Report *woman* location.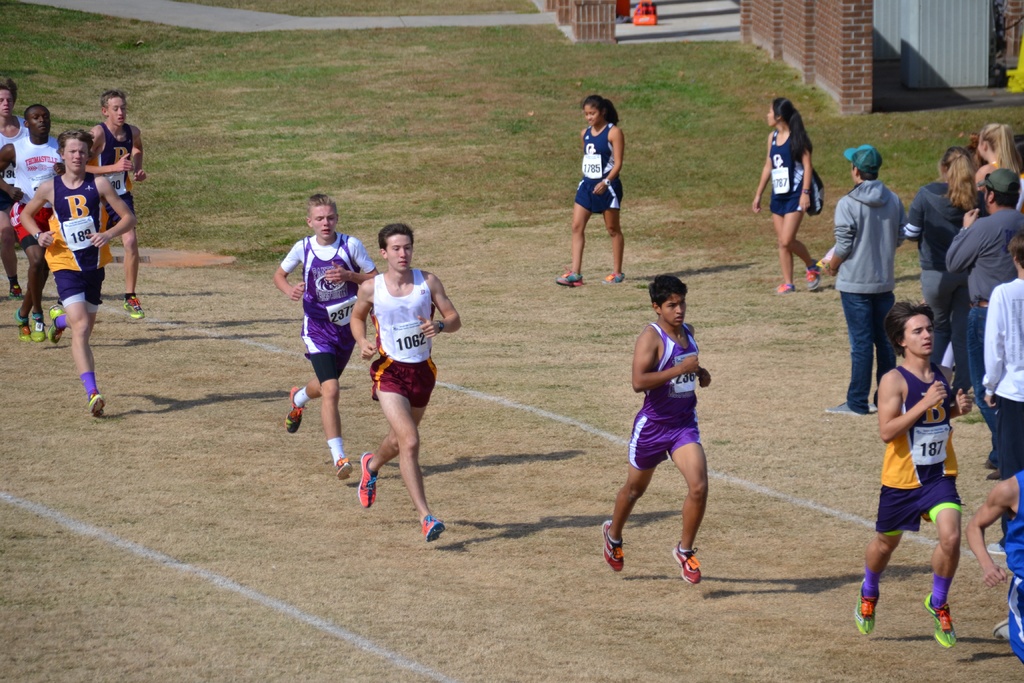
Report: 976, 120, 1020, 190.
